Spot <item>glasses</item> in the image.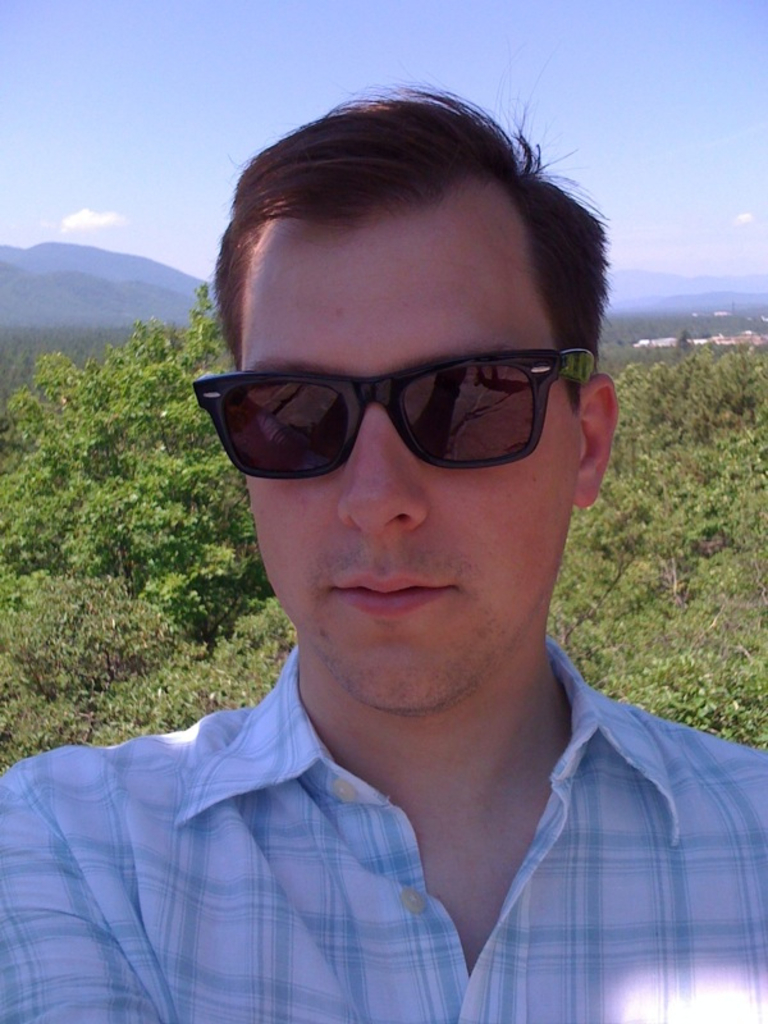
<item>glasses</item> found at Rect(187, 351, 602, 492).
